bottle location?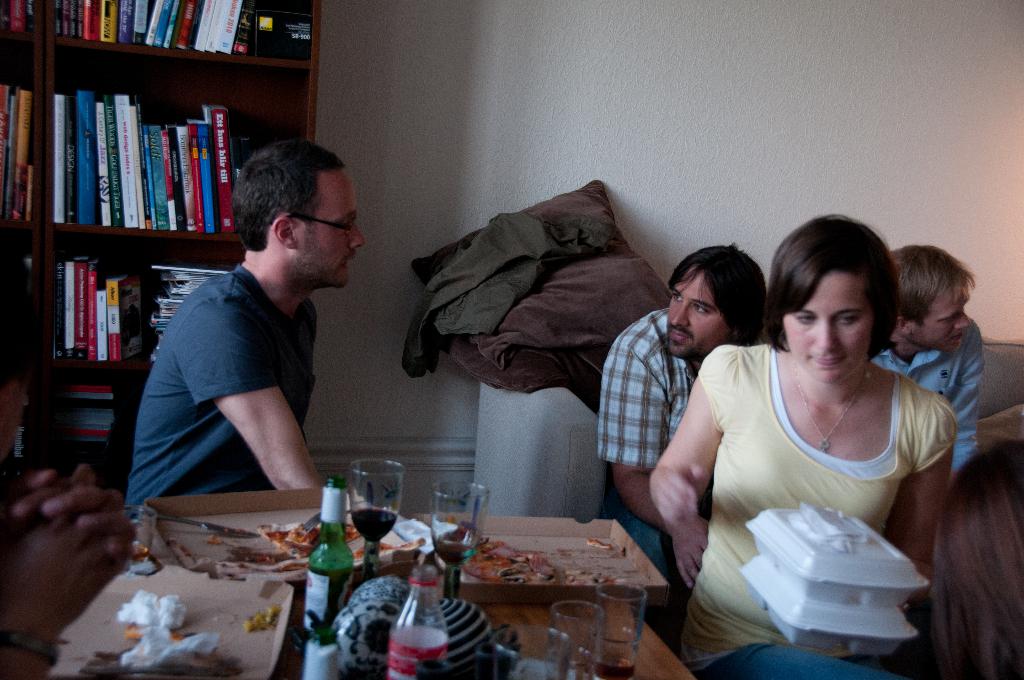
[x1=412, y1=658, x2=449, y2=679]
